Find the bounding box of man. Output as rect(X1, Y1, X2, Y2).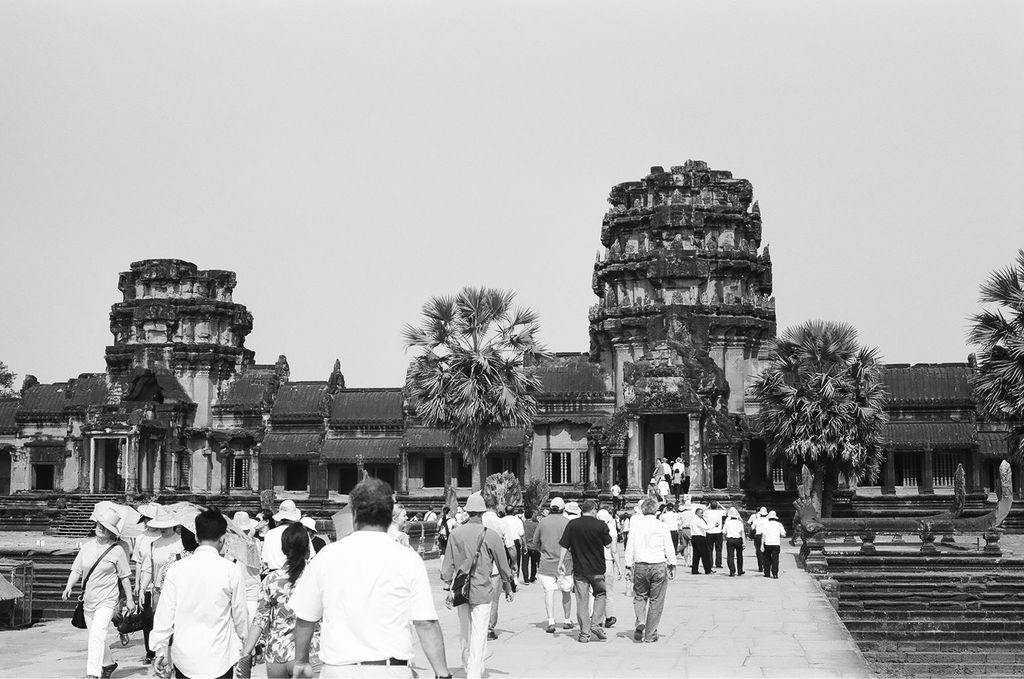
rect(751, 504, 766, 567).
